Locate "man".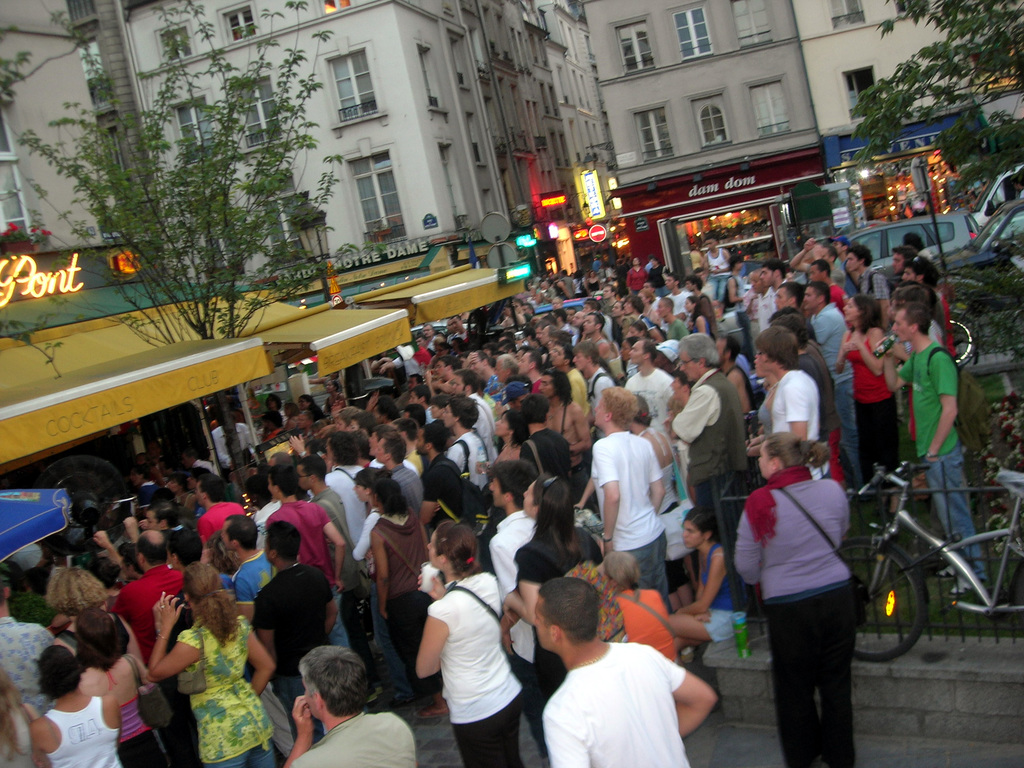
Bounding box: (x1=405, y1=406, x2=435, y2=439).
